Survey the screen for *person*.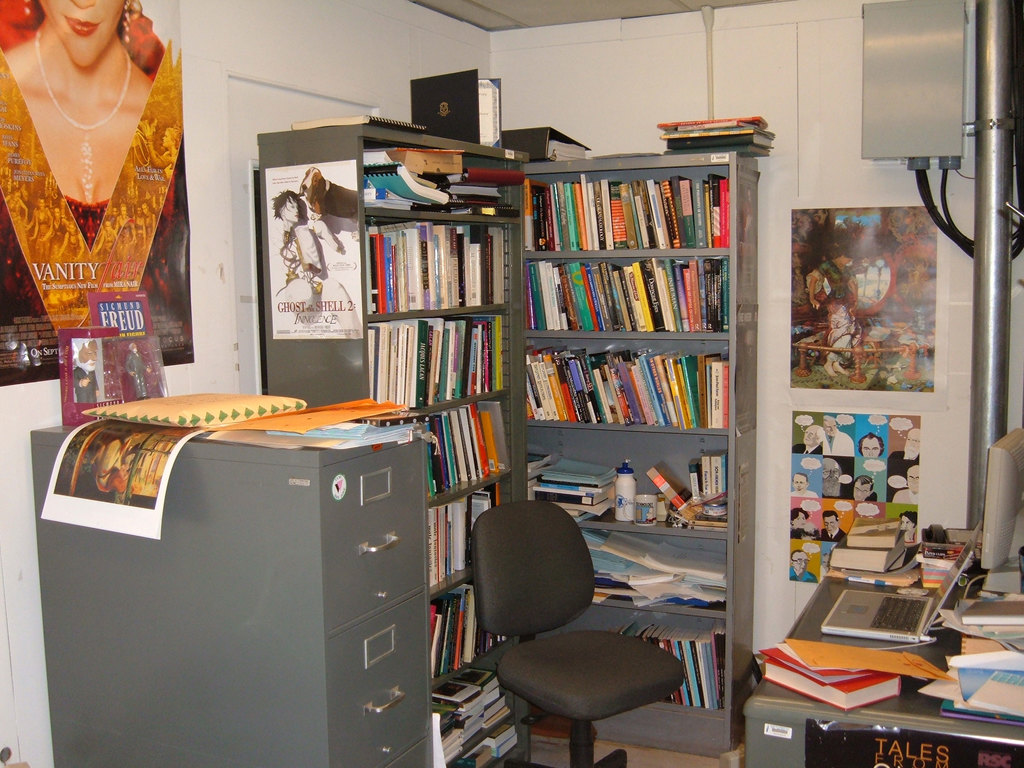
Survey found: Rect(857, 476, 880, 506).
